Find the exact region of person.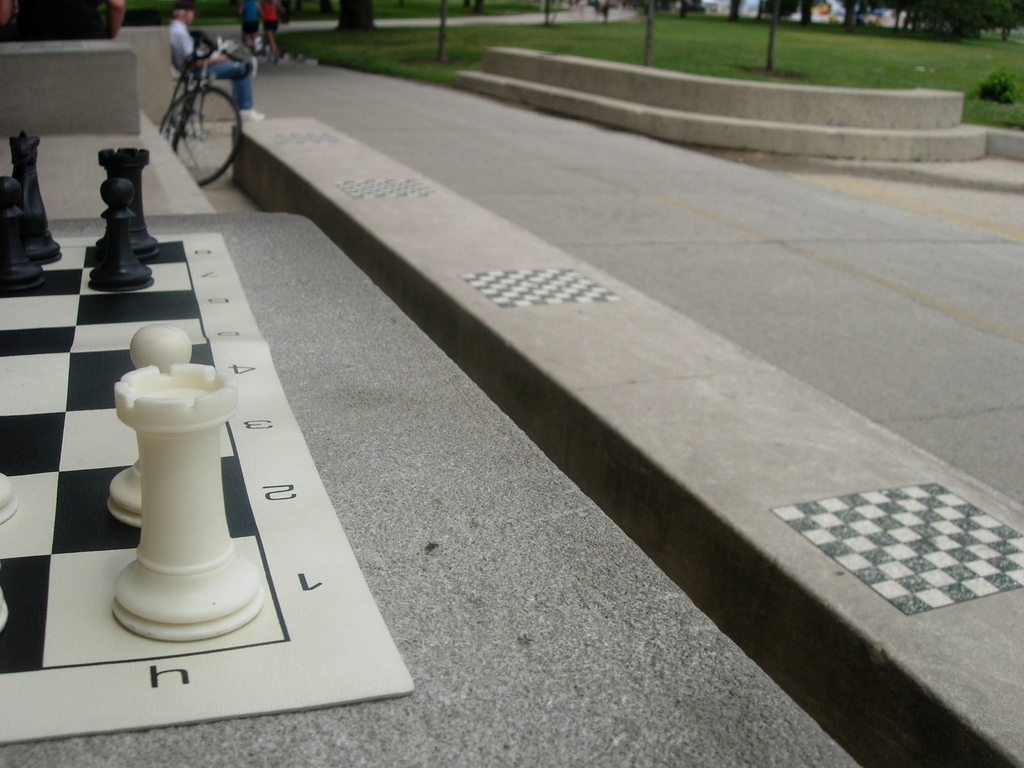
Exact region: x1=237, y1=0, x2=262, y2=52.
